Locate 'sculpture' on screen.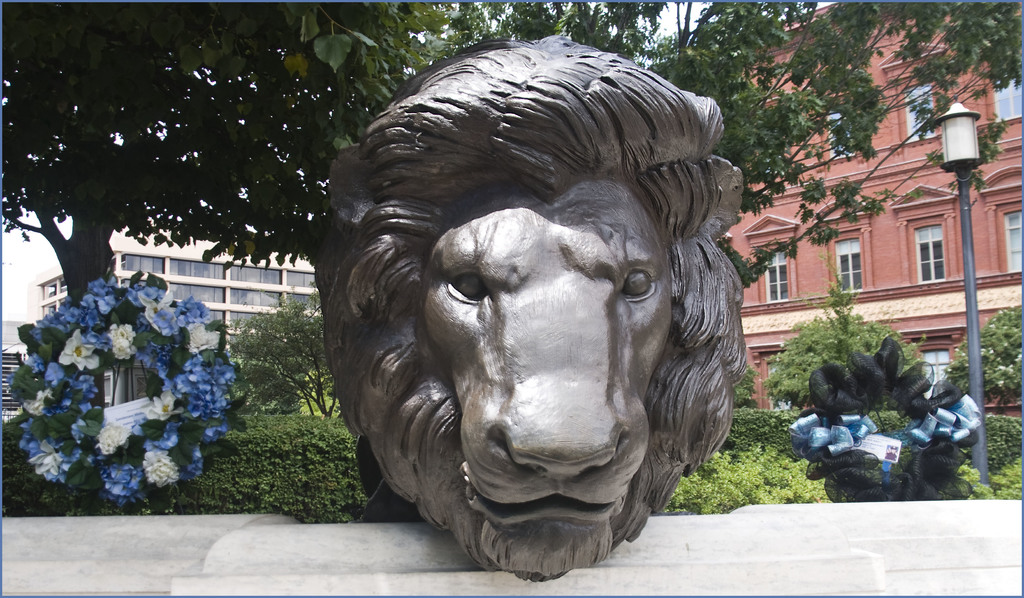
On screen at [x1=294, y1=45, x2=781, y2=567].
